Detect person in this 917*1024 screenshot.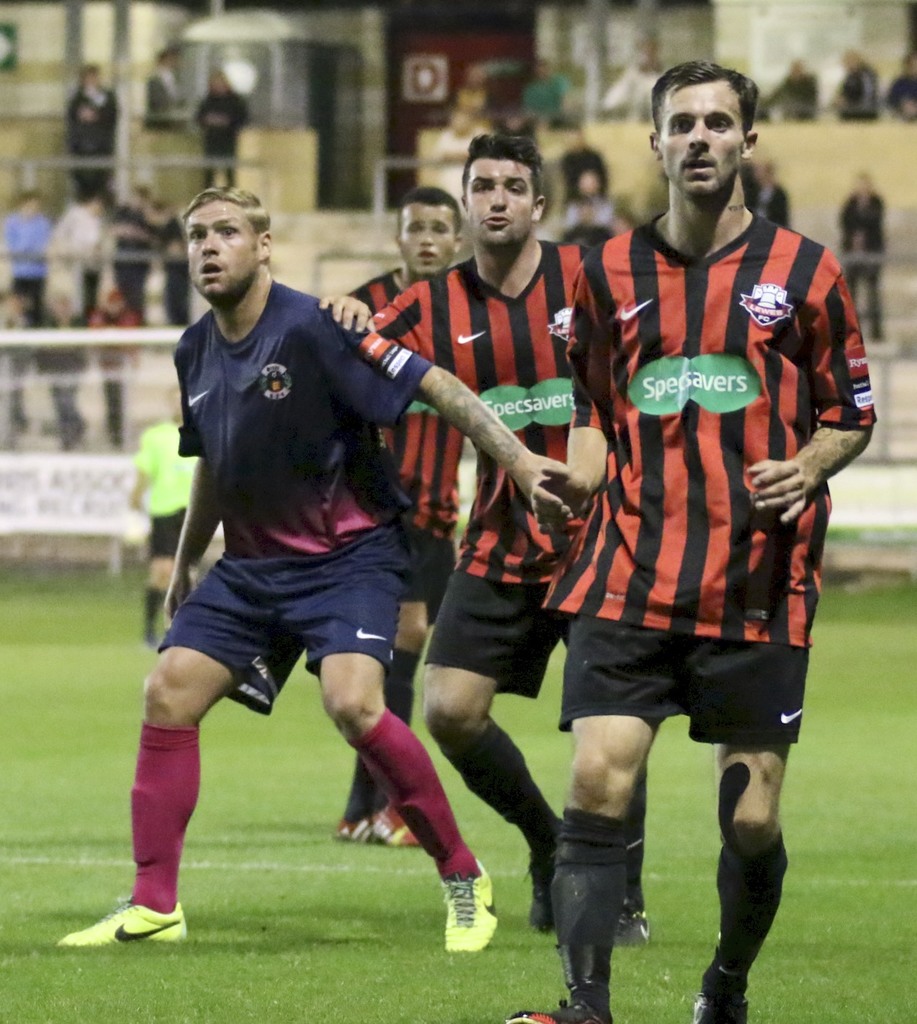
Detection: box(187, 65, 248, 184).
